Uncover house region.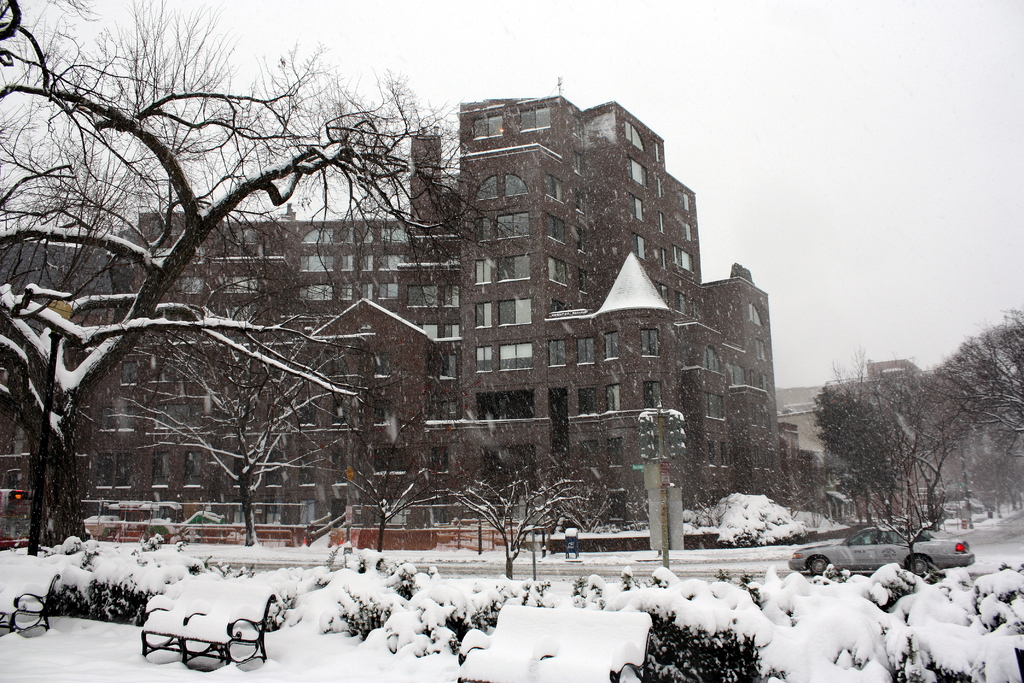
Uncovered: bbox=(443, 100, 538, 527).
